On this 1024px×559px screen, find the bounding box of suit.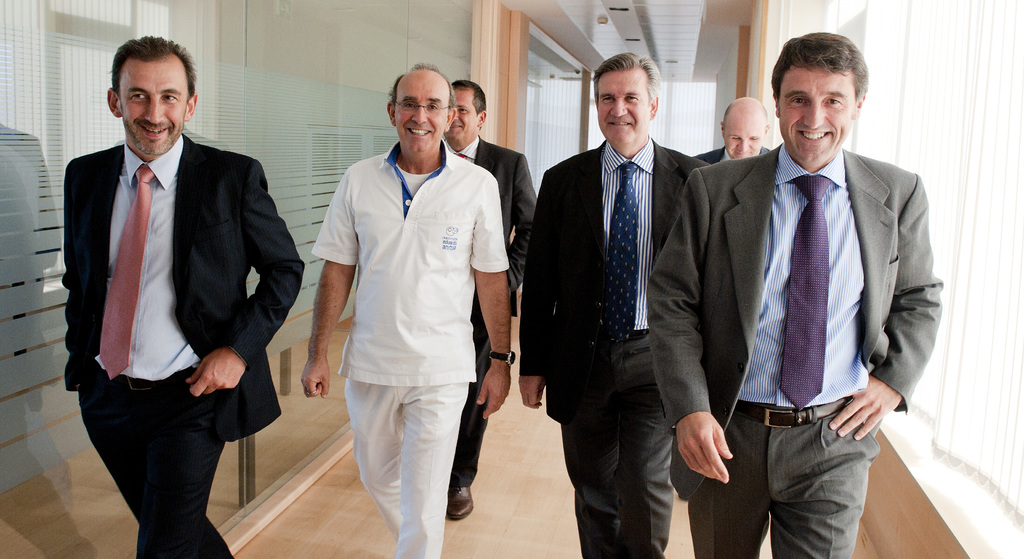
Bounding box: crop(442, 133, 536, 485).
